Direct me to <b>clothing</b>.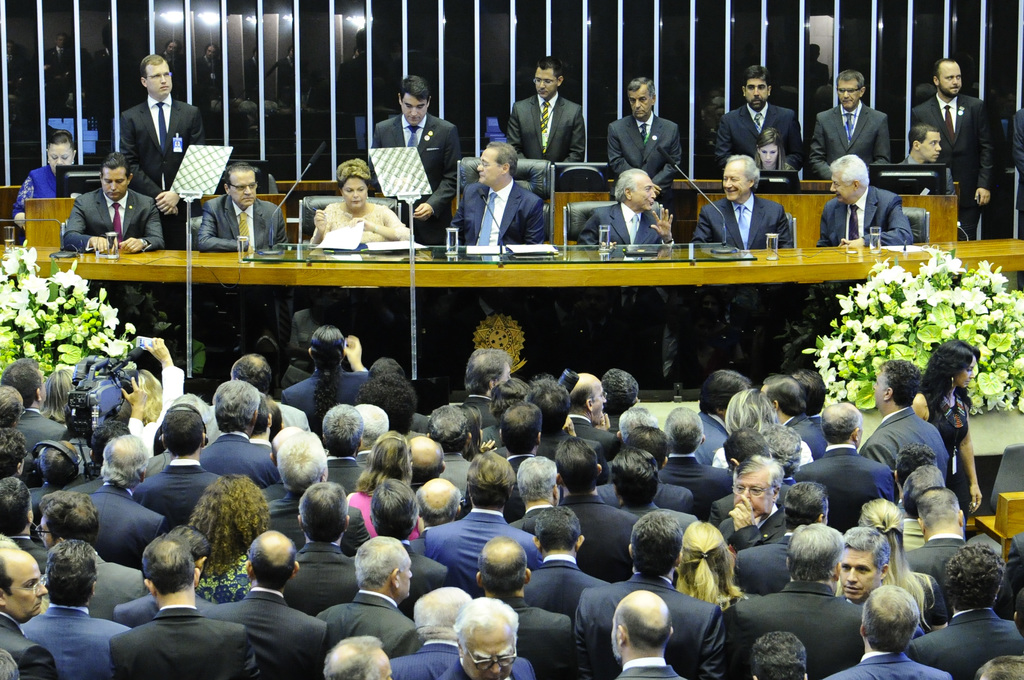
Direction: x1=0, y1=608, x2=55, y2=679.
